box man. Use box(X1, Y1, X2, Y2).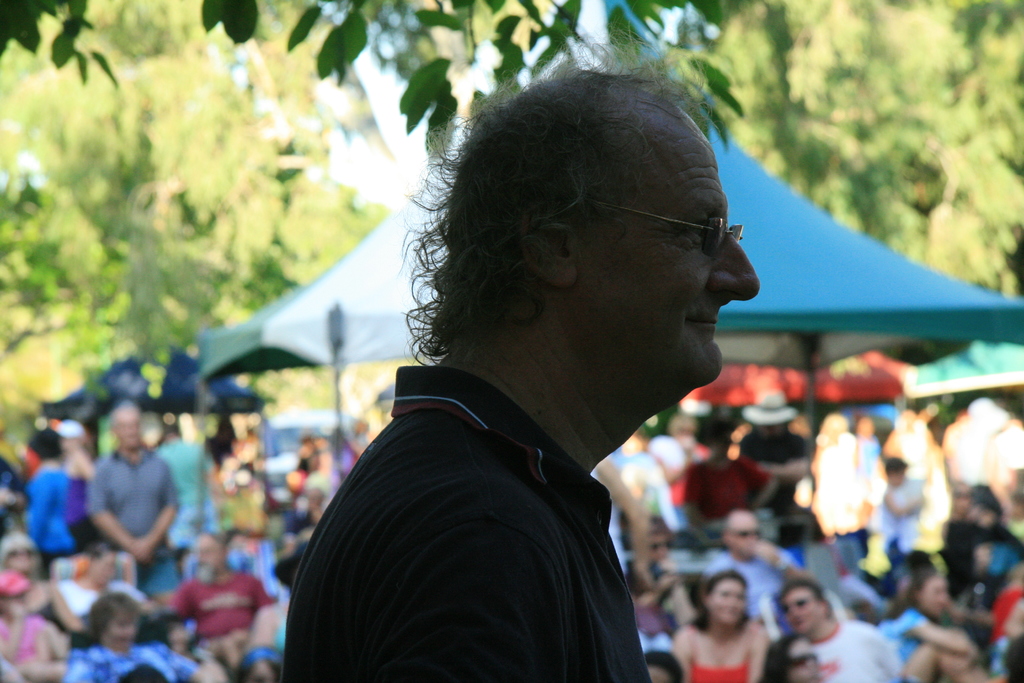
box(770, 577, 909, 682).
